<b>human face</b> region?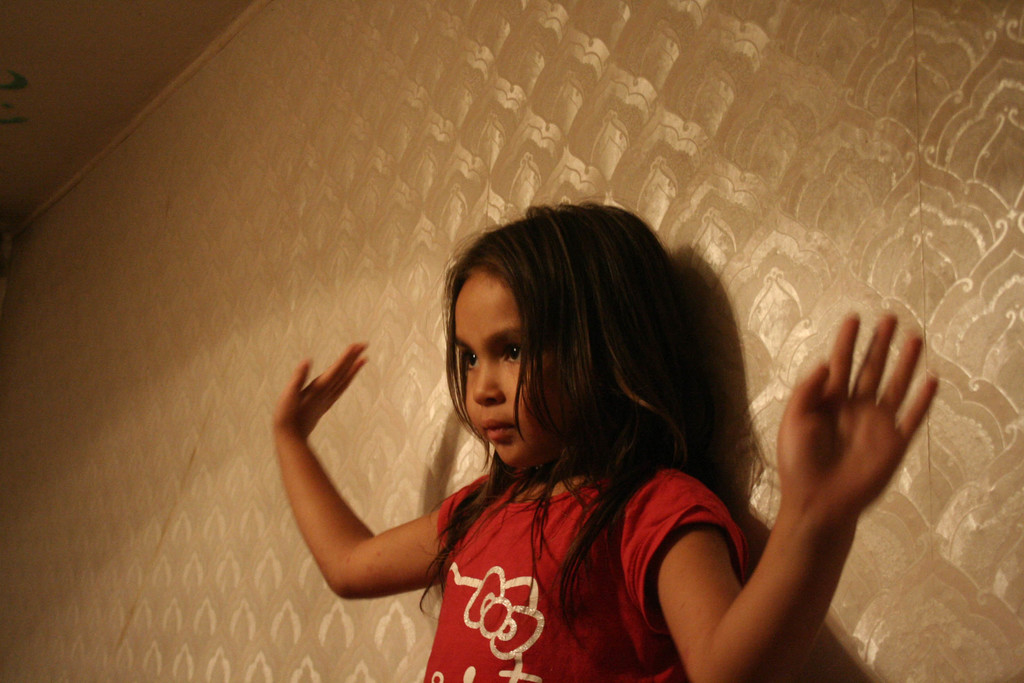
x1=451, y1=267, x2=600, y2=470
